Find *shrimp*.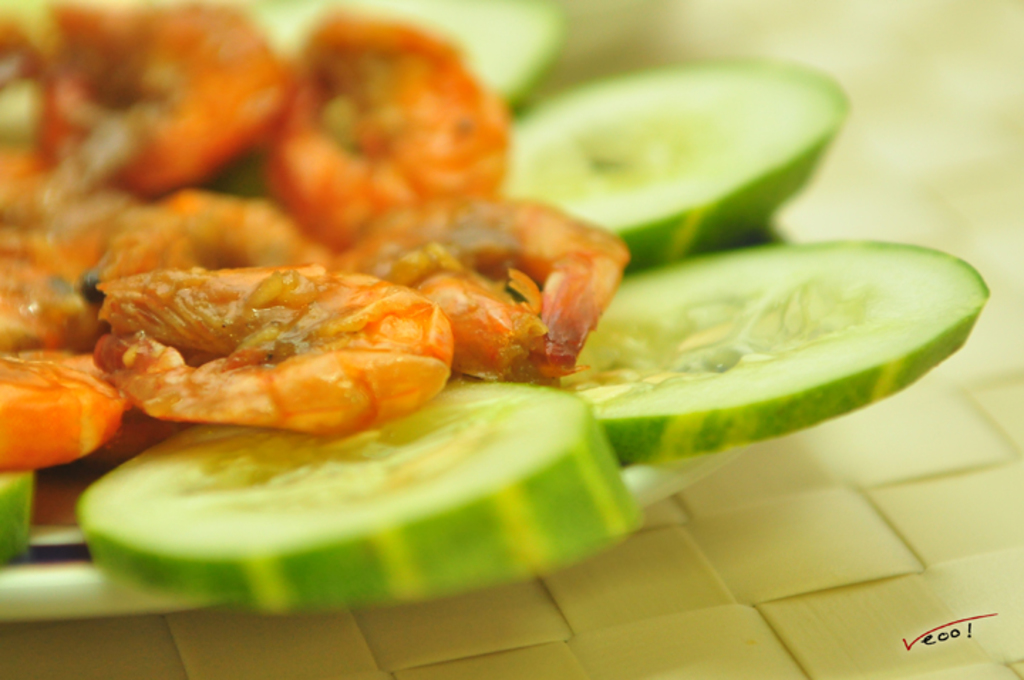
<bbox>0, 216, 114, 347</bbox>.
